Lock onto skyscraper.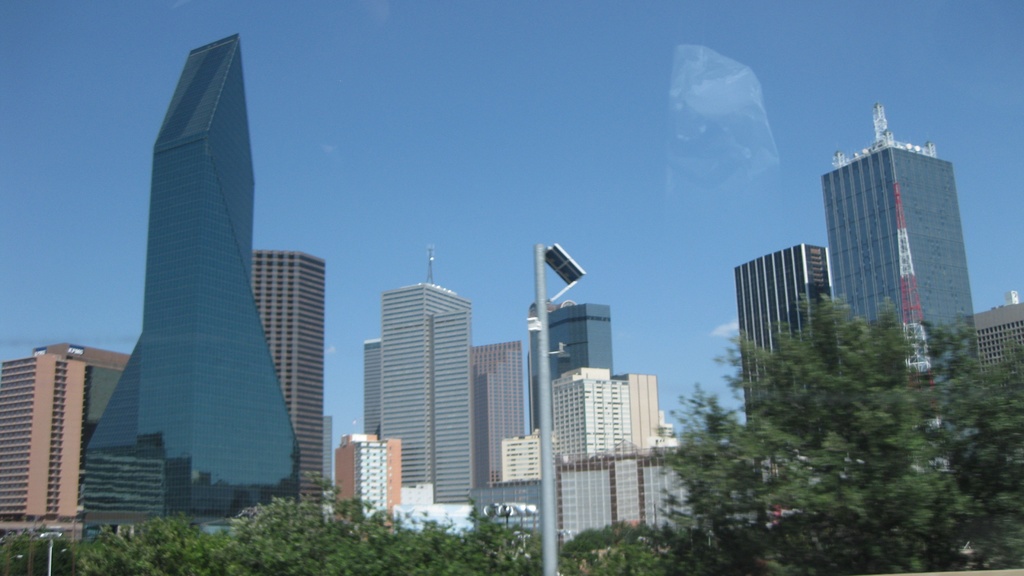
Locked: <bbox>0, 354, 131, 531</bbox>.
